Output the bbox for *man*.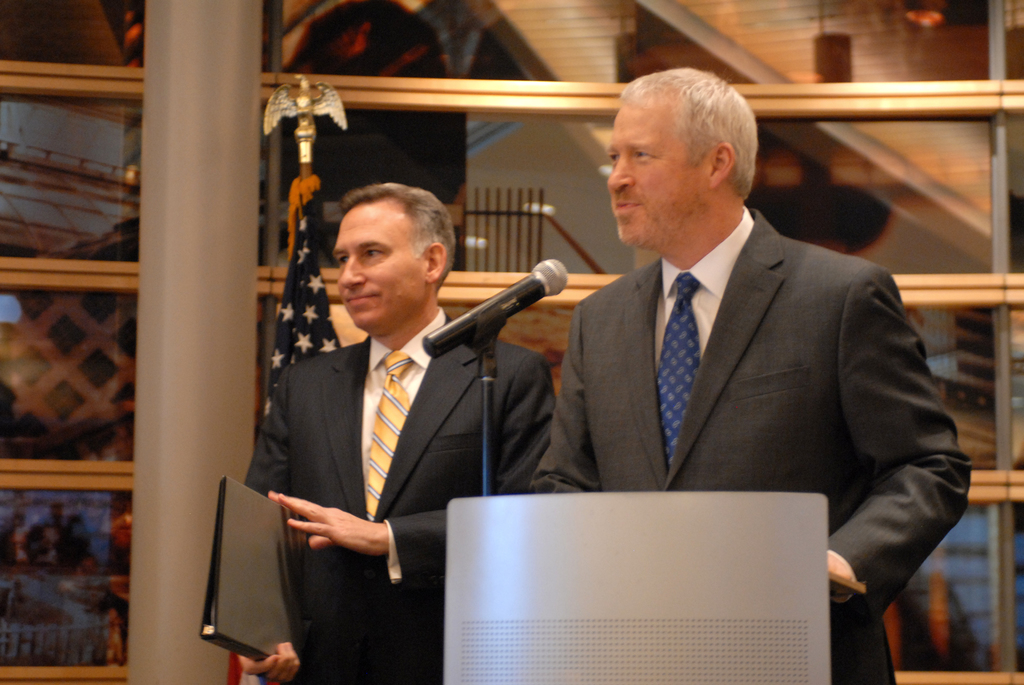
<box>237,184,557,684</box>.
